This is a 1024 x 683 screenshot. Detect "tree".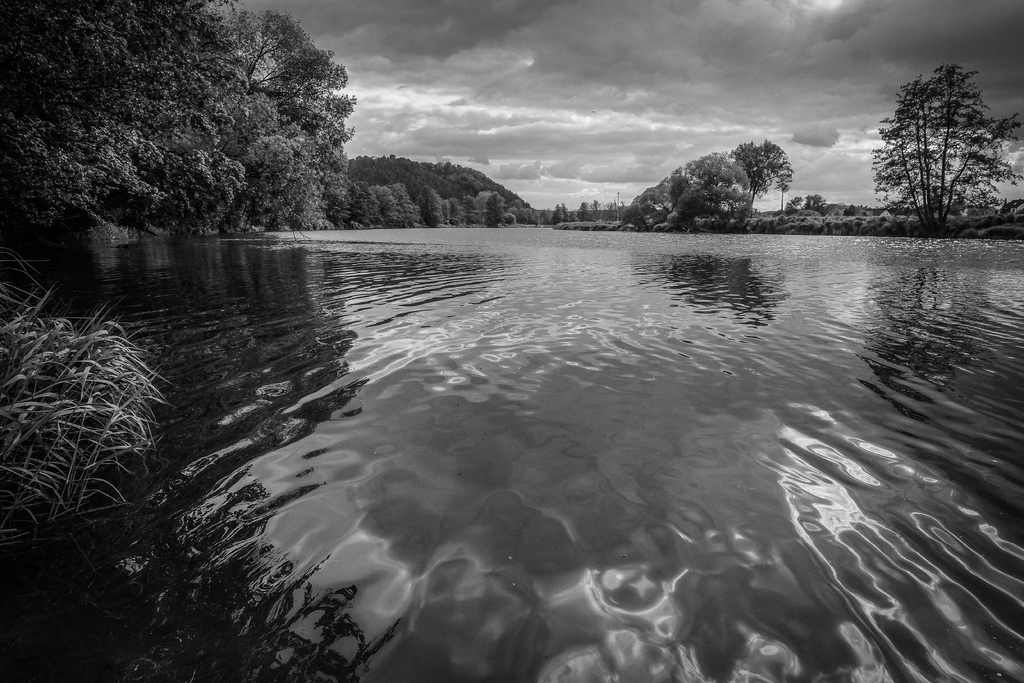
pyautogui.locateOnScreen(789, 189, 824, 213).
